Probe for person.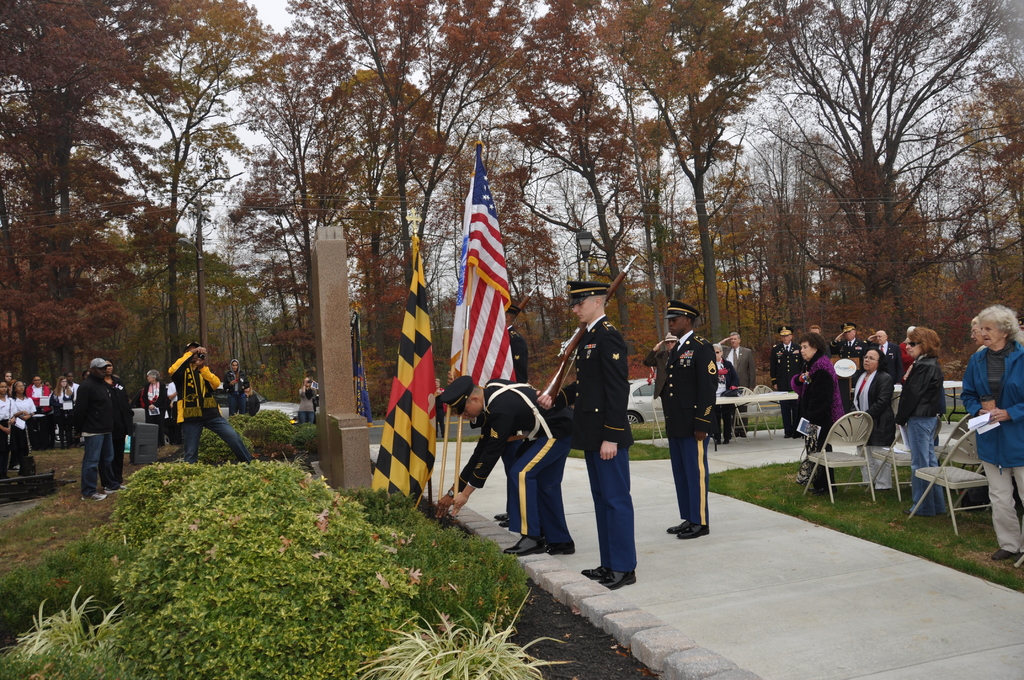
Probe result: [655, 298, 723, 544].
